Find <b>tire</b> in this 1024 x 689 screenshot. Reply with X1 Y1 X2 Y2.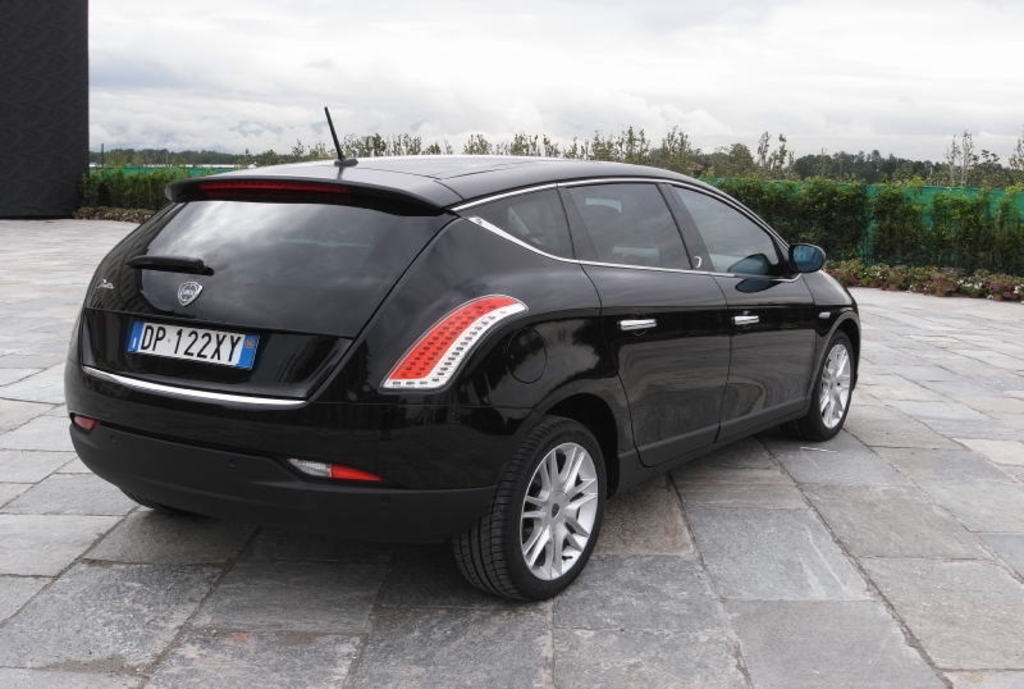
119 489 193 520.
